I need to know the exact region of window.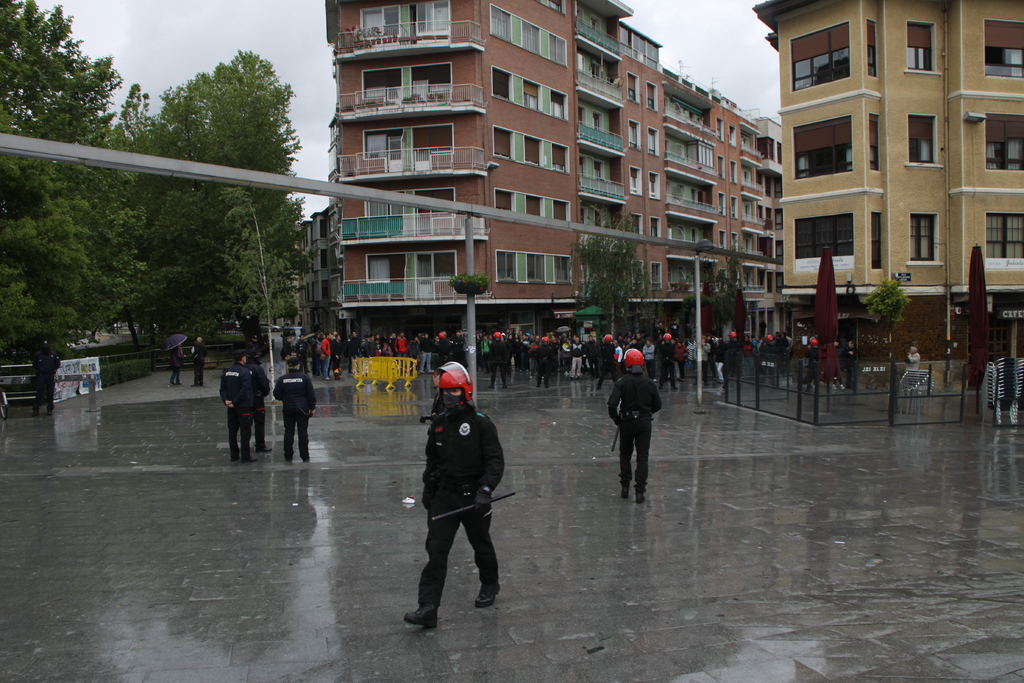
Region: [left=550, top=90, right=572, bottom=124].
